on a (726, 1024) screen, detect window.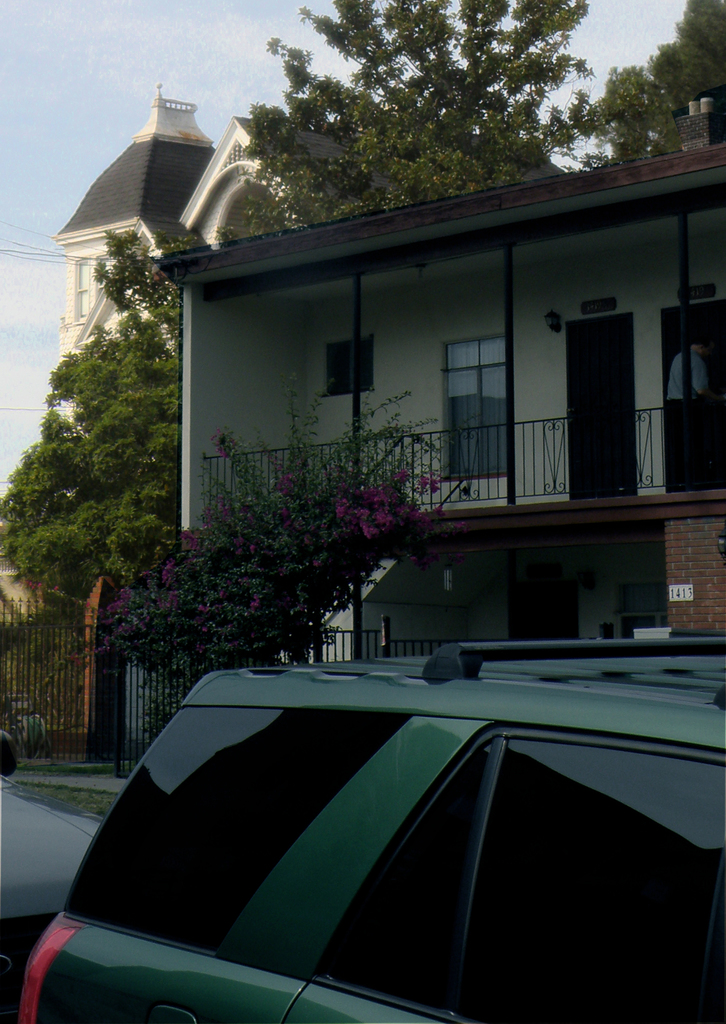
<box>61,705,410,948</box>.
